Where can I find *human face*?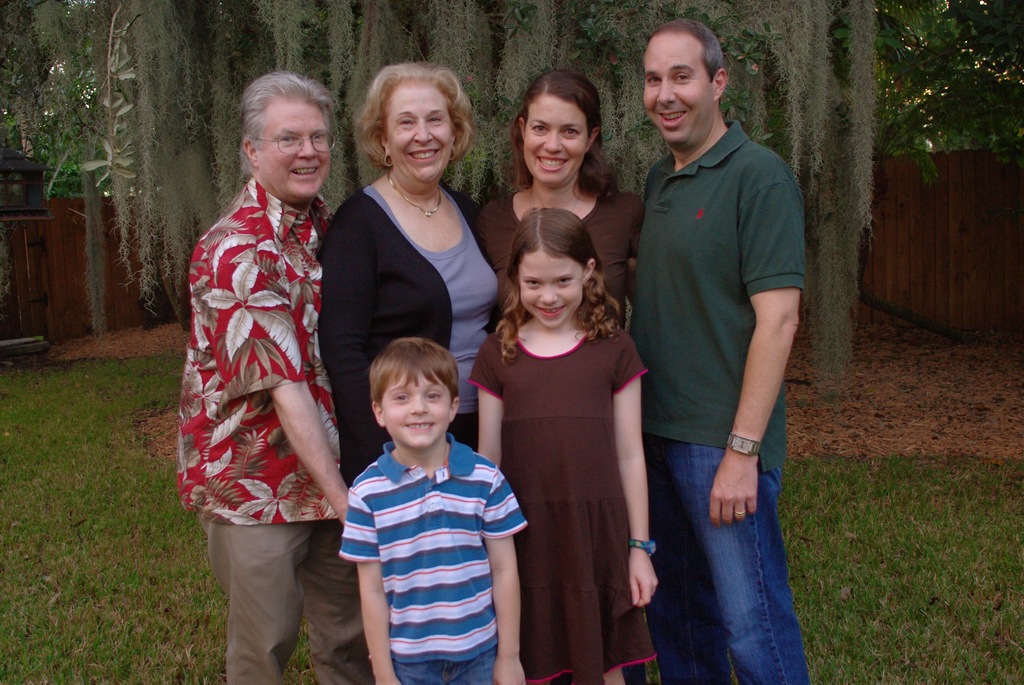
You can find it at x1=381, y1=372, x2=454, y2=449.
